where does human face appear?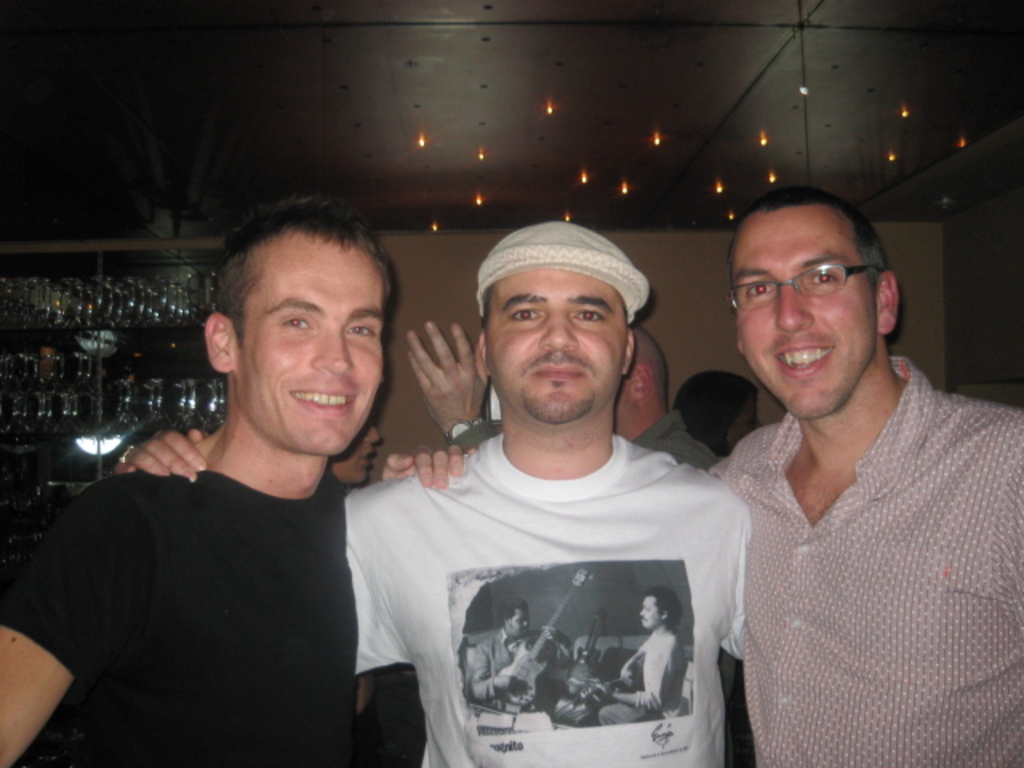
Appears at Rect(234, 227, 384, 451).
